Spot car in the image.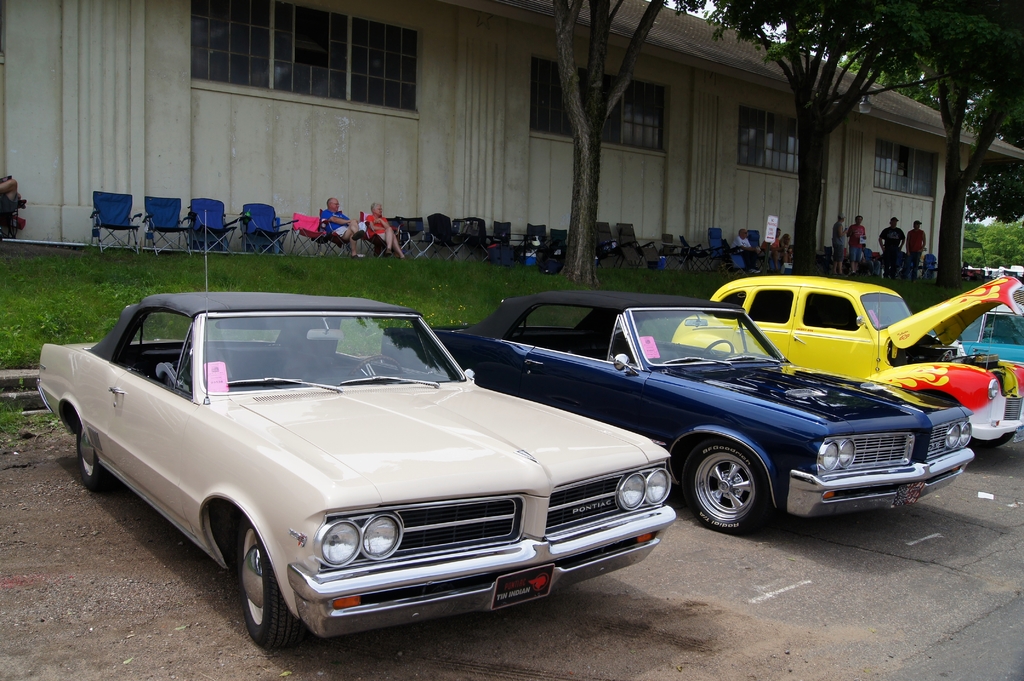
car found at (x1=928, y1=304, x2=1023, y2=365).
